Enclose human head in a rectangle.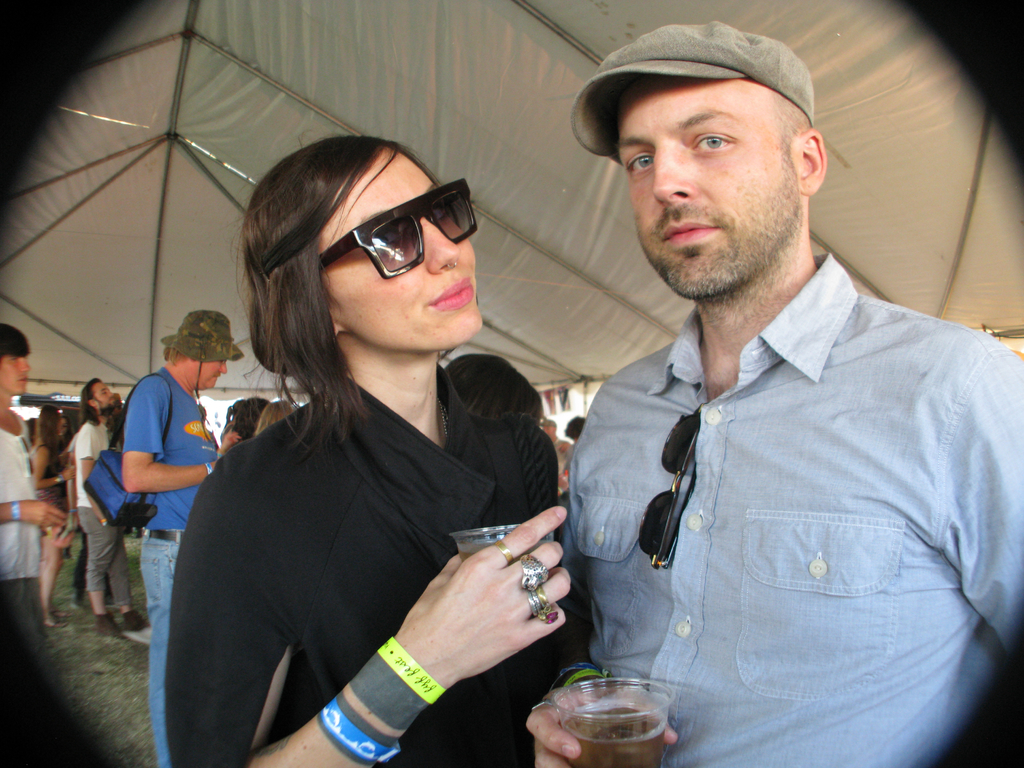
(x1=36, y1=406, x2=63, y2=440).
